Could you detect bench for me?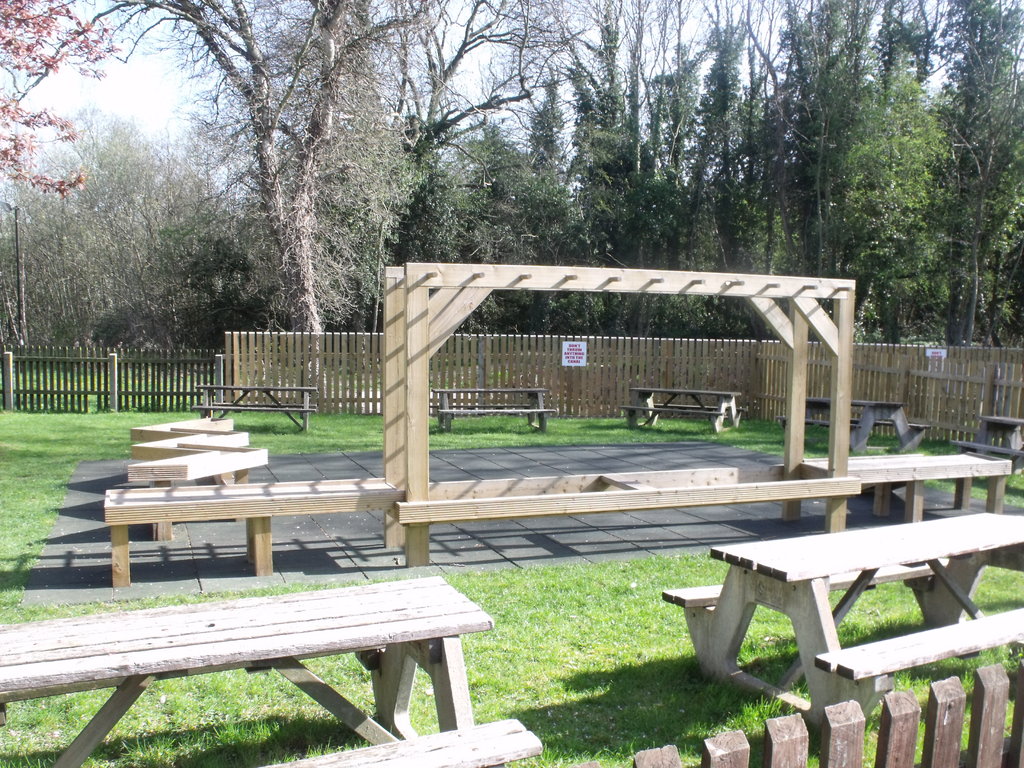
Detection result: 432 385 558 439.
